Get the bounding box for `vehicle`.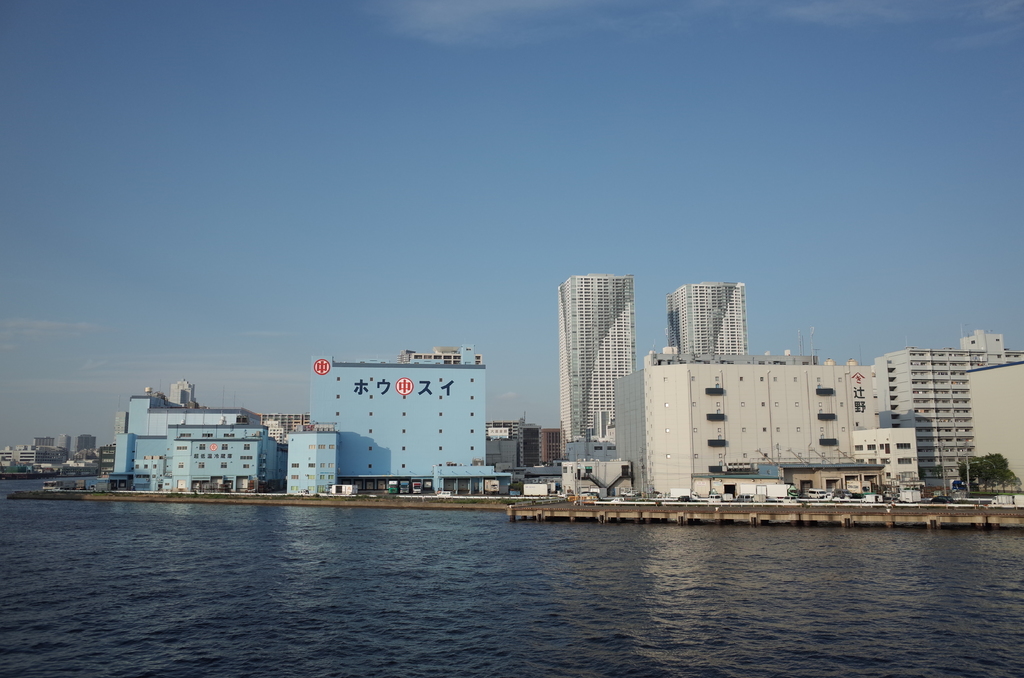
rect(413, 481, 420, 490).
